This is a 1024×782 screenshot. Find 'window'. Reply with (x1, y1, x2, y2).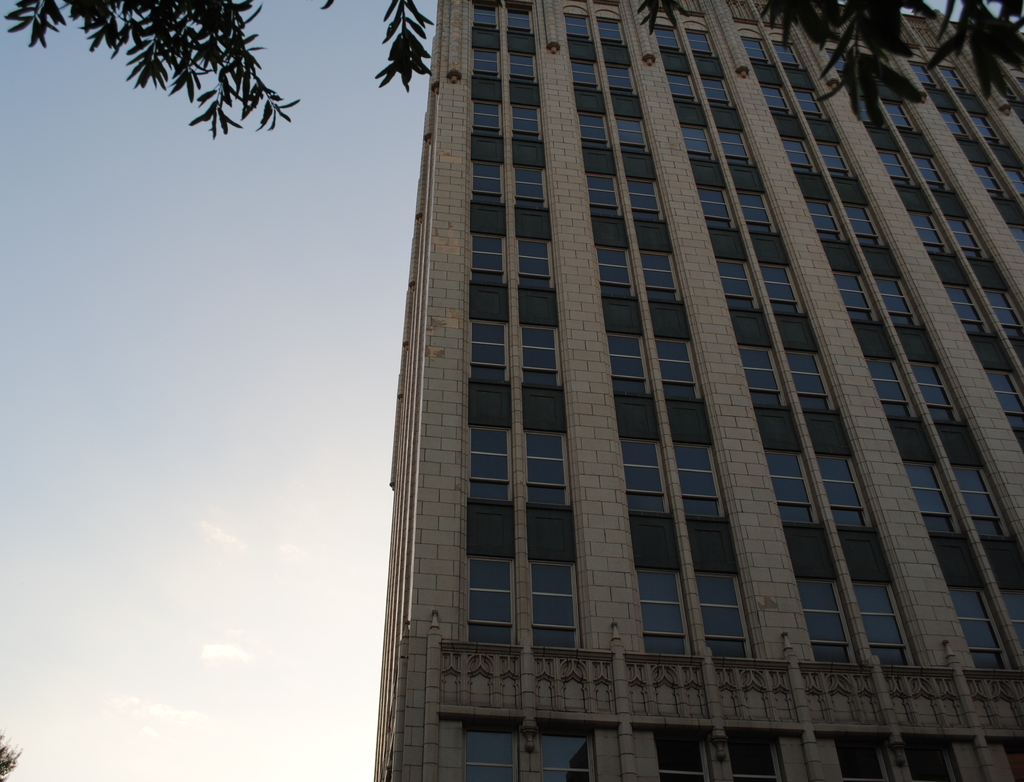
(797, 577, 859, 663).
